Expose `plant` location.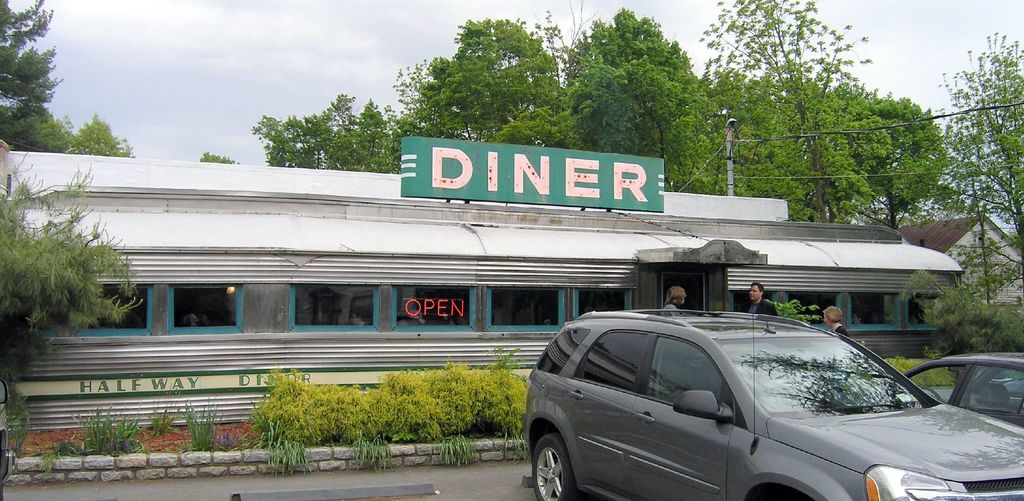
Exposed at 0,368,24,459.
